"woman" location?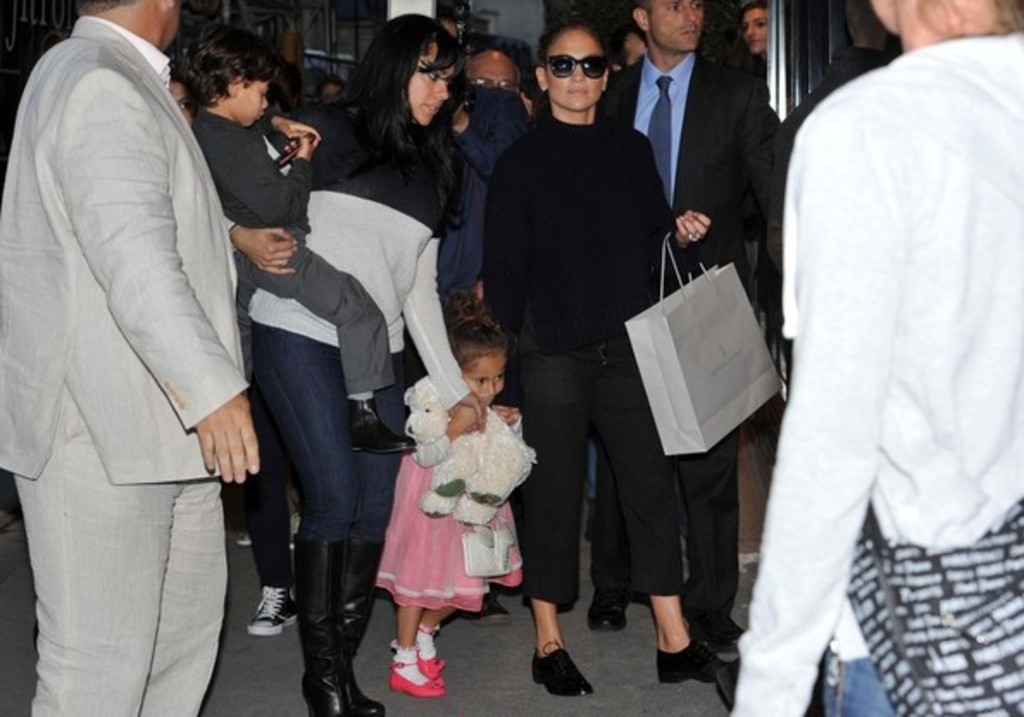
<region>479, 19, 724, 708</region>
